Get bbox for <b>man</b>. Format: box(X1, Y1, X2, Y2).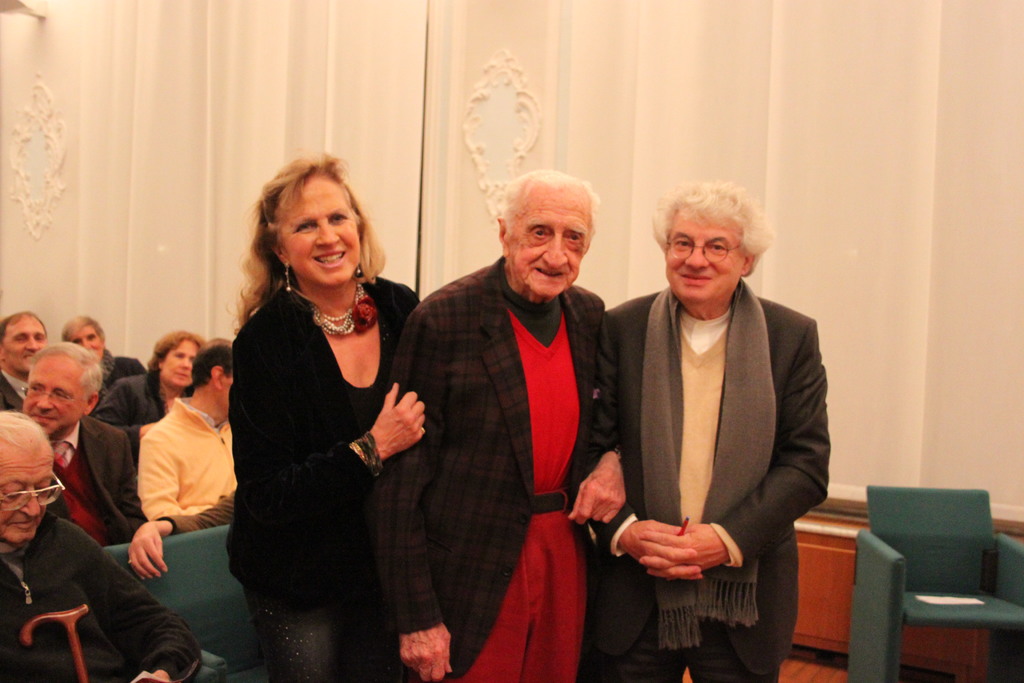
box(0, 338, 163, 550).
